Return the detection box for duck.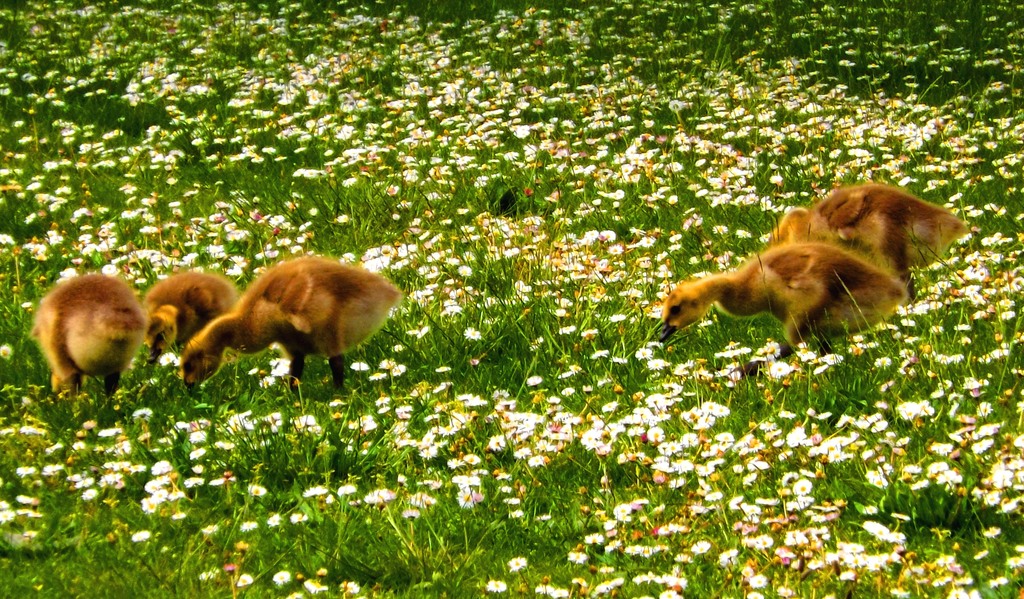
left=773, top=184, right=958, bottom=305.
